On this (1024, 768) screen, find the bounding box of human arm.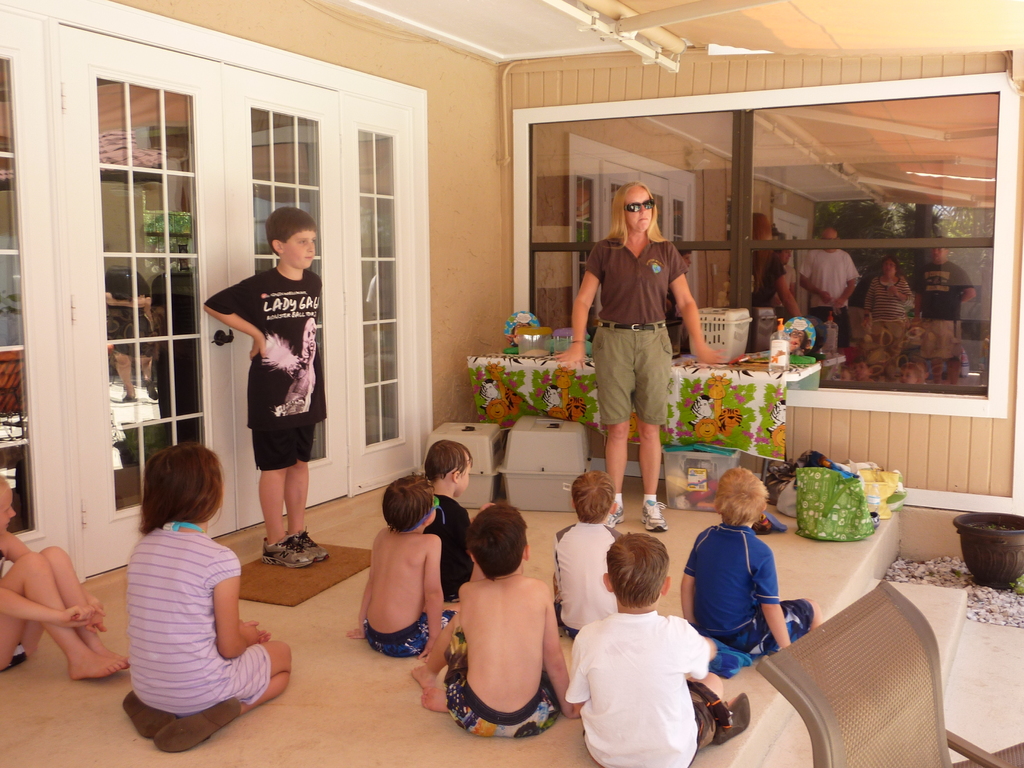
Bounding box: {"left": 668, "top": 243, "right": 726, "bottom": 361}.
